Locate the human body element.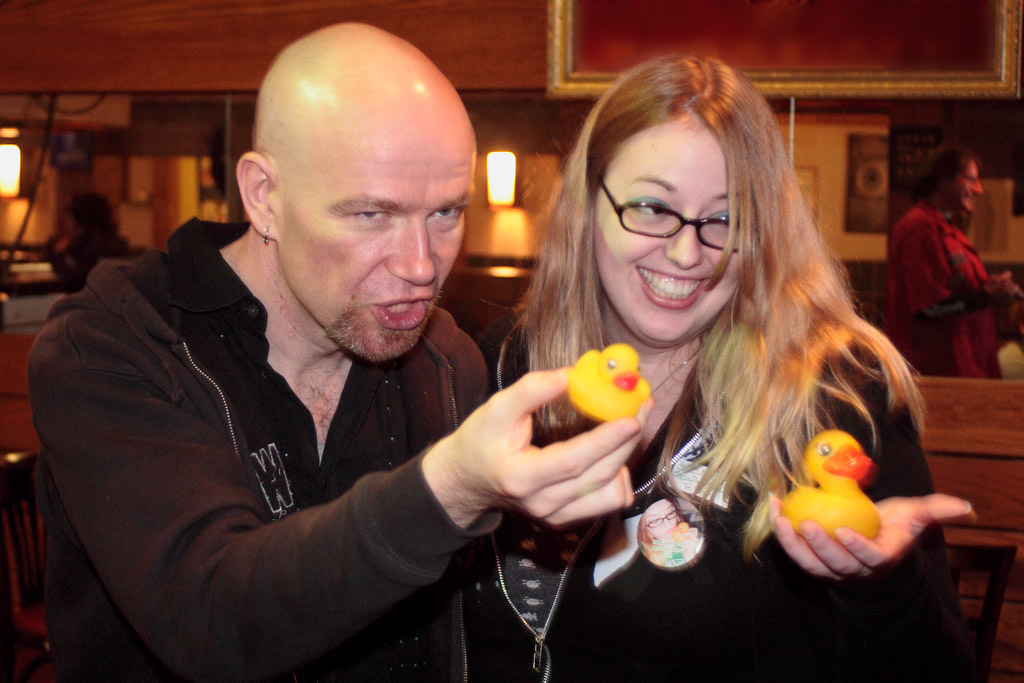
Element bbox: x1=898 y1=142 x2=1004 y2=364.
